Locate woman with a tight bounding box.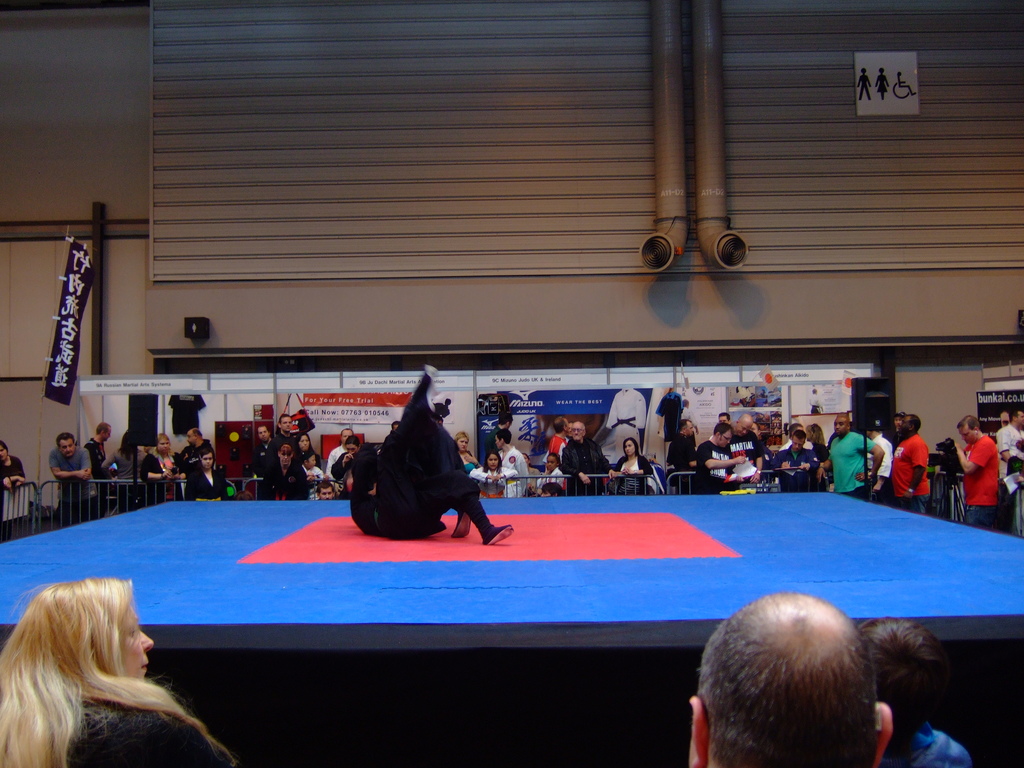
<bbox>187, 443, 232, 502</bbox>.
